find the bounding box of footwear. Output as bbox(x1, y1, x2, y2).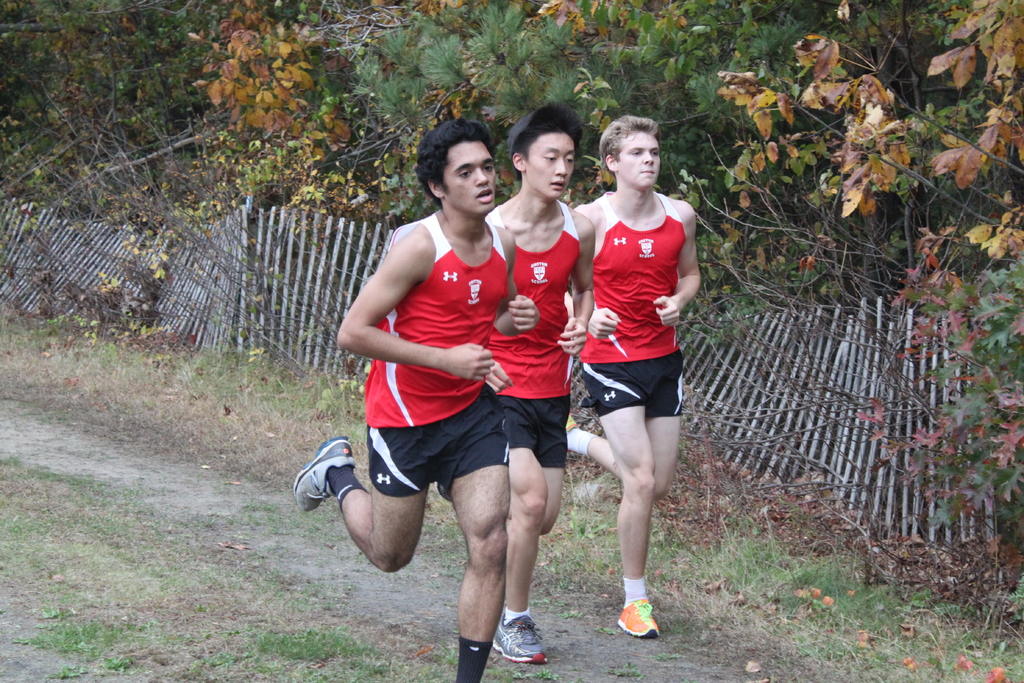
bbox(294, 436, 356, 513).
